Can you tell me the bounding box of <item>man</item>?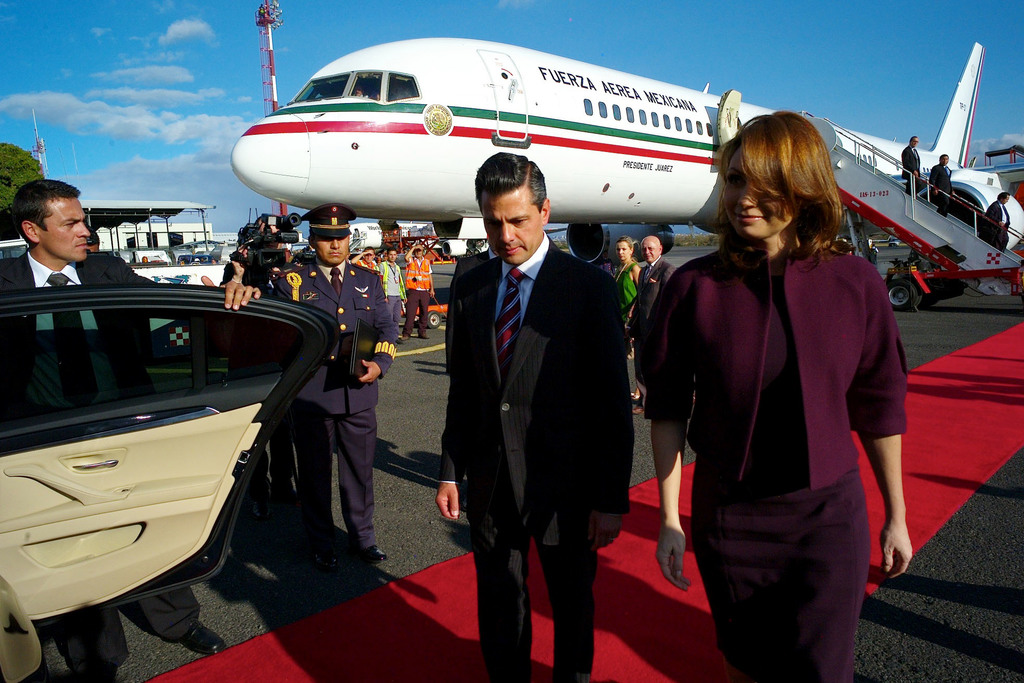
(903, 136, 923, 197).
